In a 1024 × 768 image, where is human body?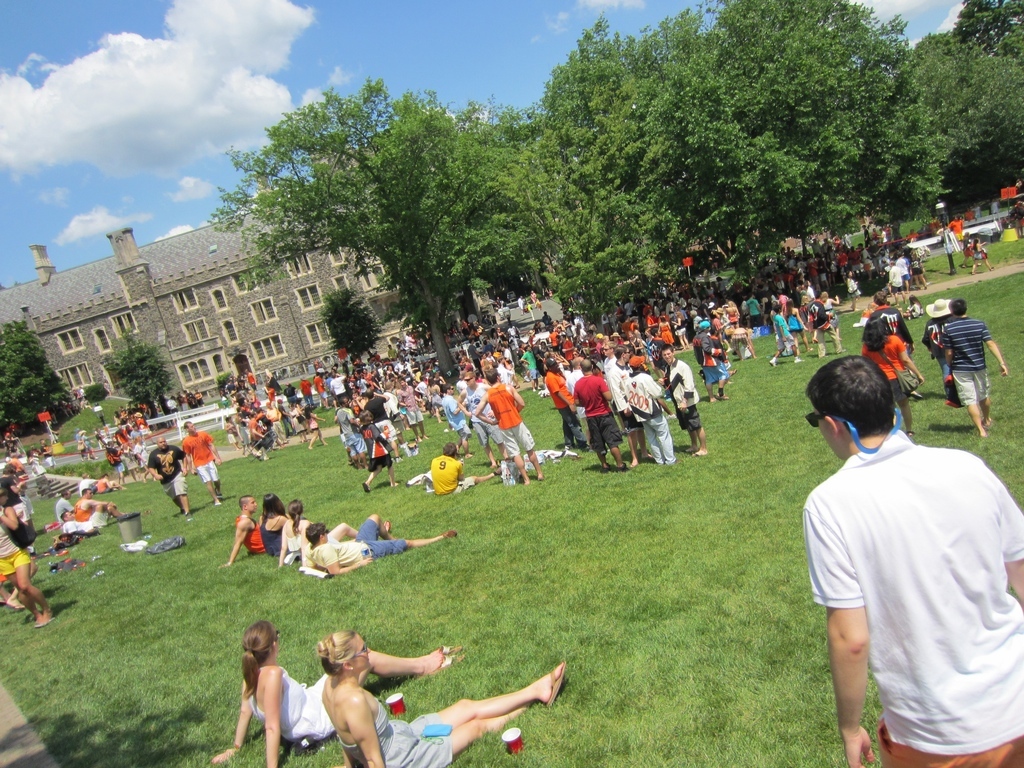
{"left": 179, "top": 422, "right": 220, "bottom": 503}.
